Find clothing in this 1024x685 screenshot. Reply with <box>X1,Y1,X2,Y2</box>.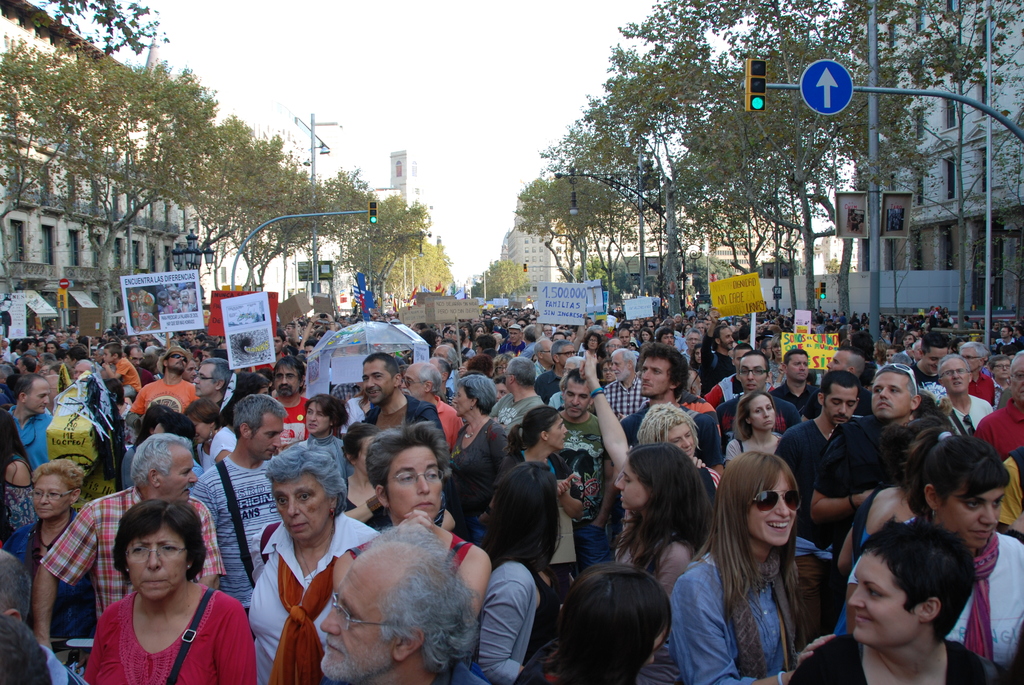
<box>714,392,794,432</box>.
